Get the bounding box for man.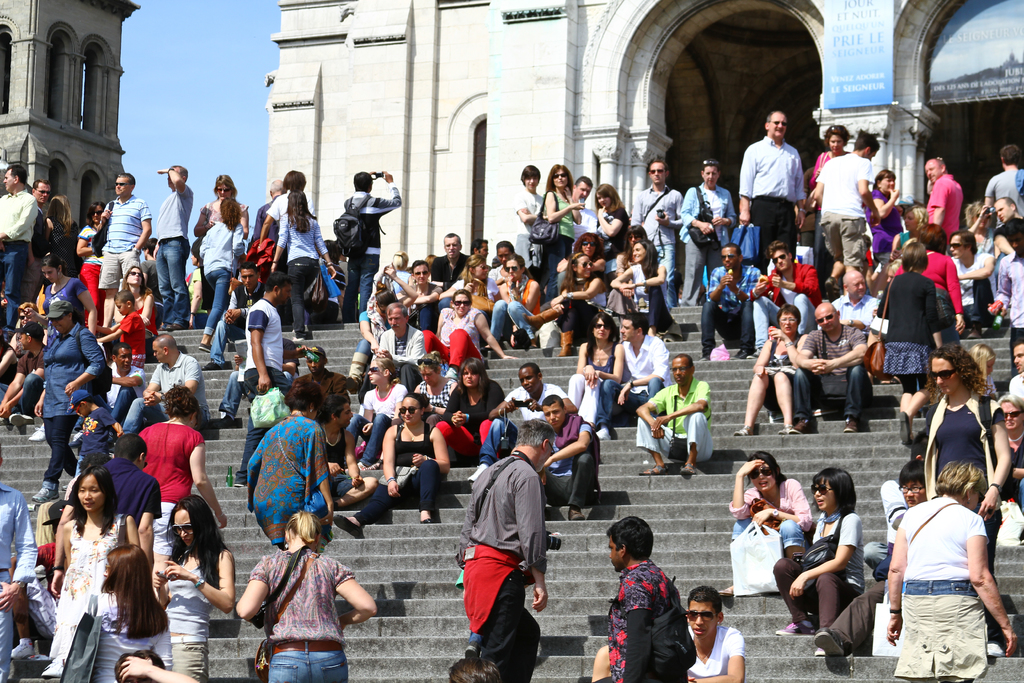
{"x1": 632, "y1": 157, "x2": 682, "y2": 307}.
